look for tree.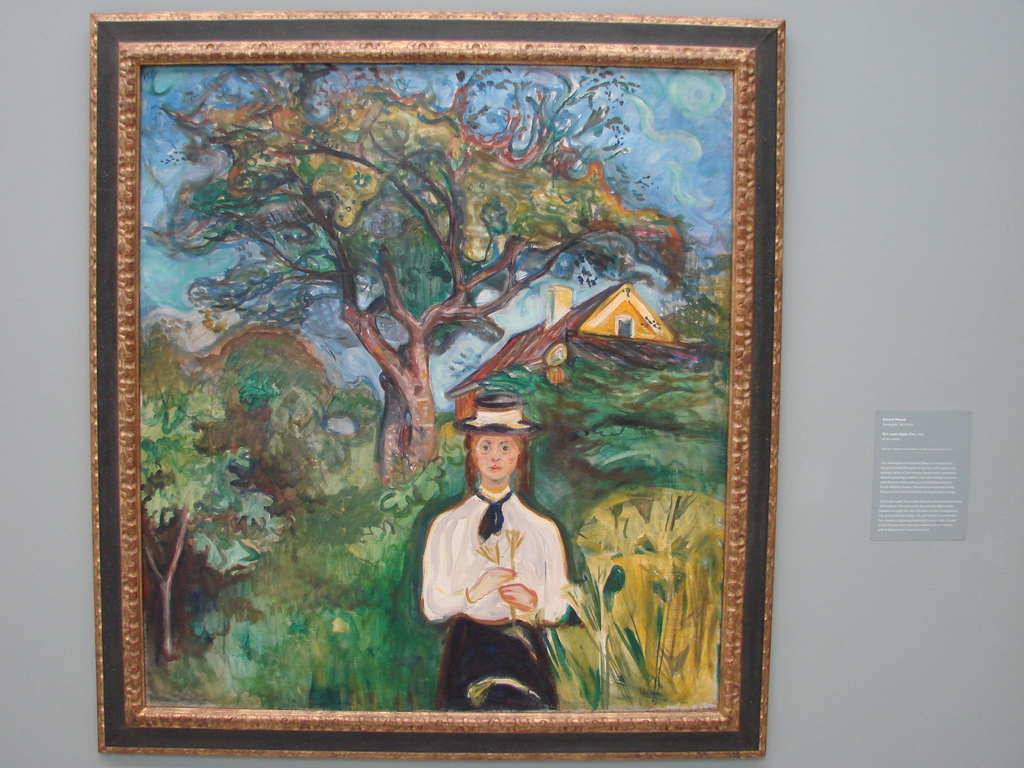
Found: x1=133, y1=328, x2=297, y2=664.
